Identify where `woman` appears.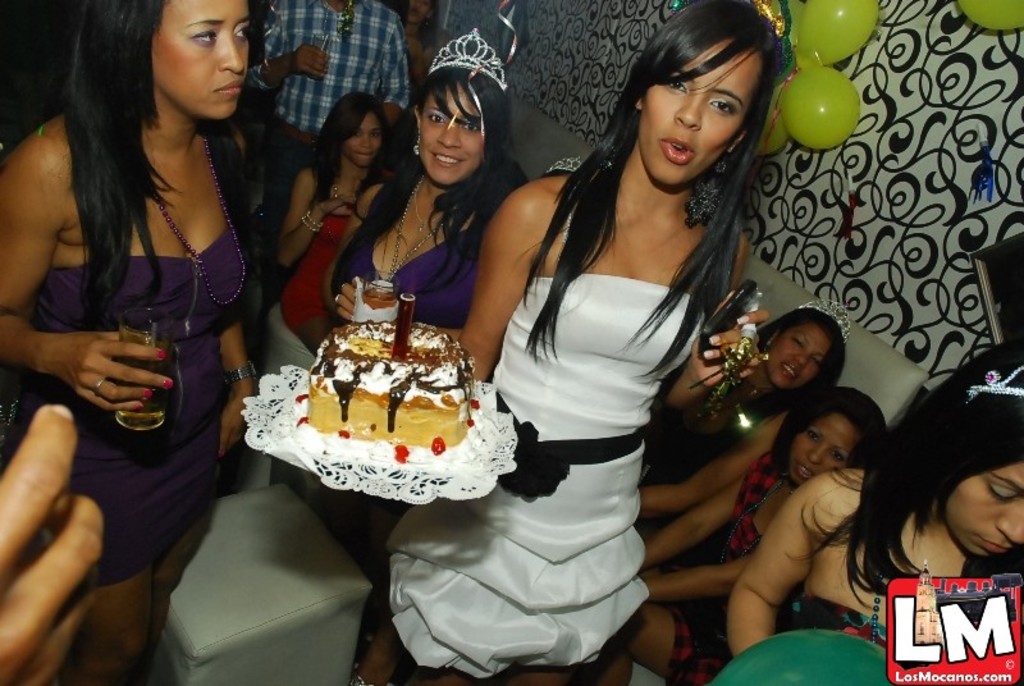
Appears at {"x1": 323, "y1": 27, "x2": 531, "y2": 685}.
